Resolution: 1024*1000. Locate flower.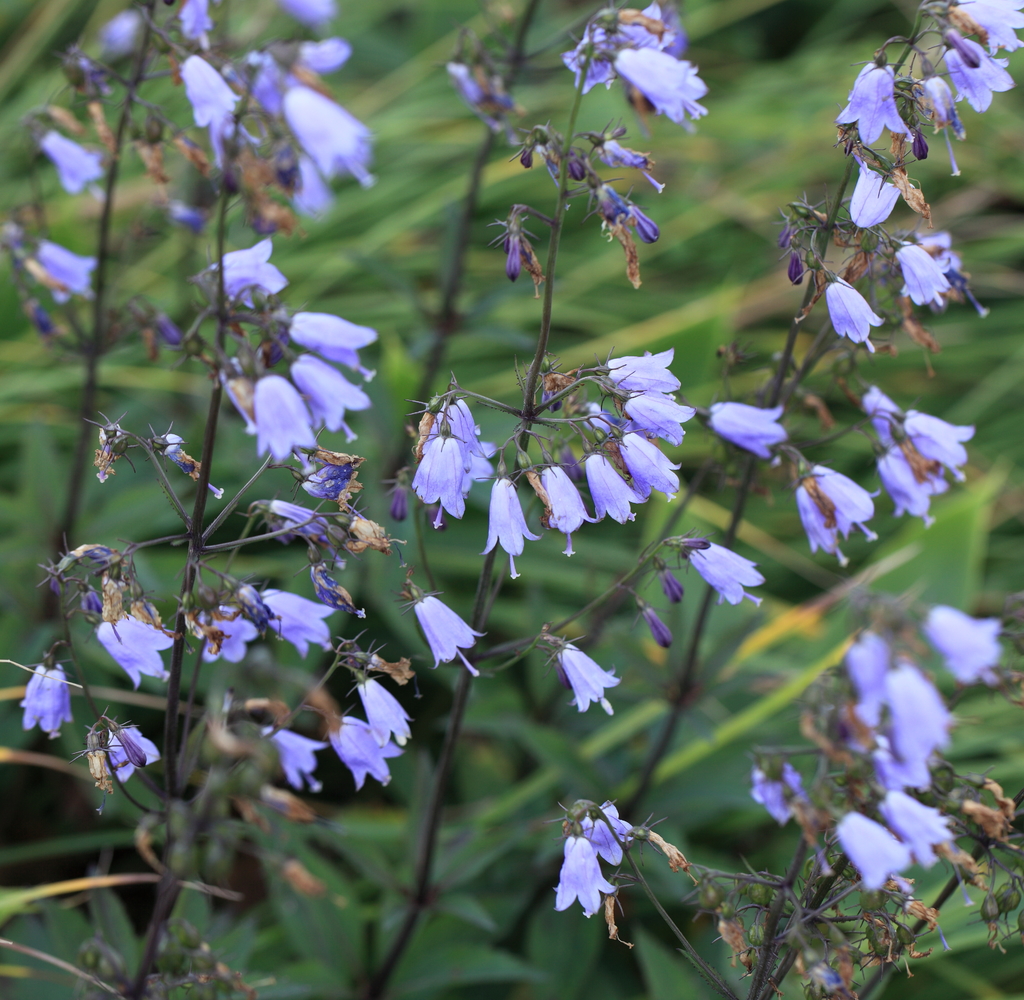
[877,661,966,784].
